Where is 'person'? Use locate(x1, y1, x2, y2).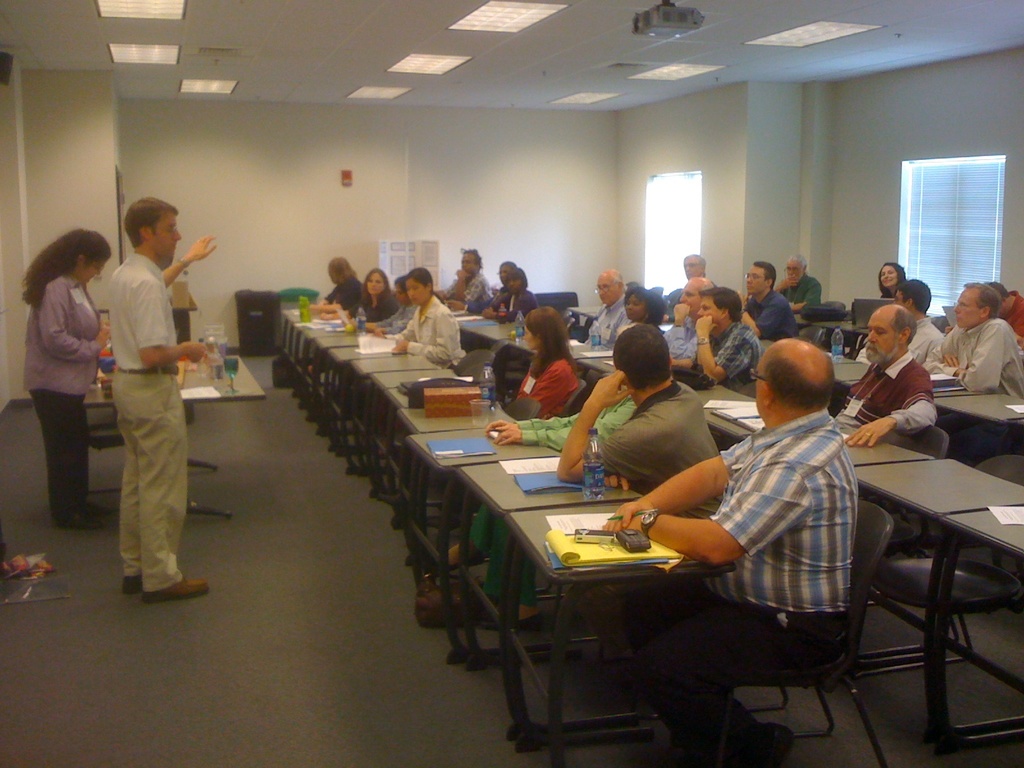
locate(660, 269, 716, 363).
